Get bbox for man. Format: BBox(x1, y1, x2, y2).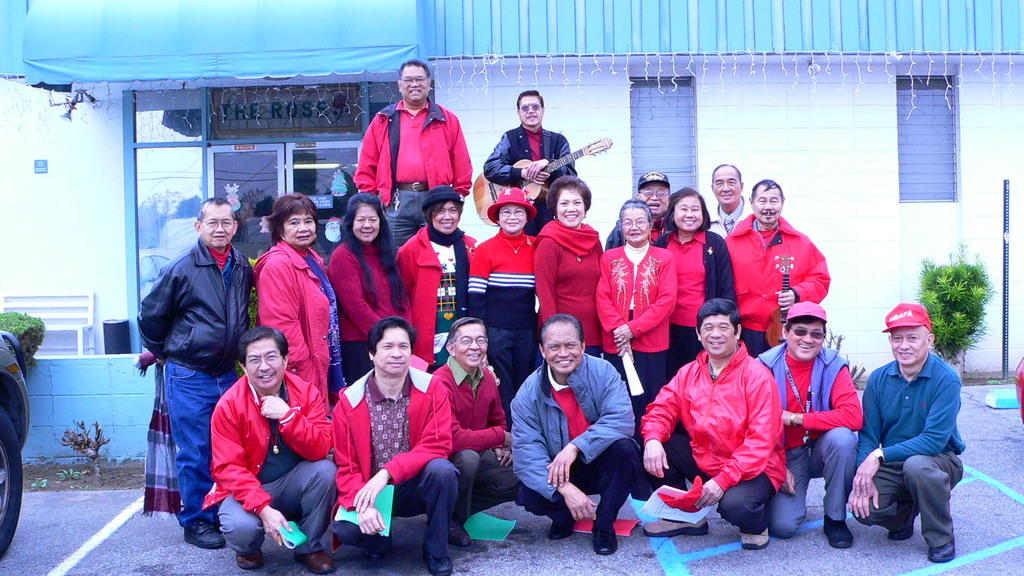
BBox(505, 311, 643, 552).
